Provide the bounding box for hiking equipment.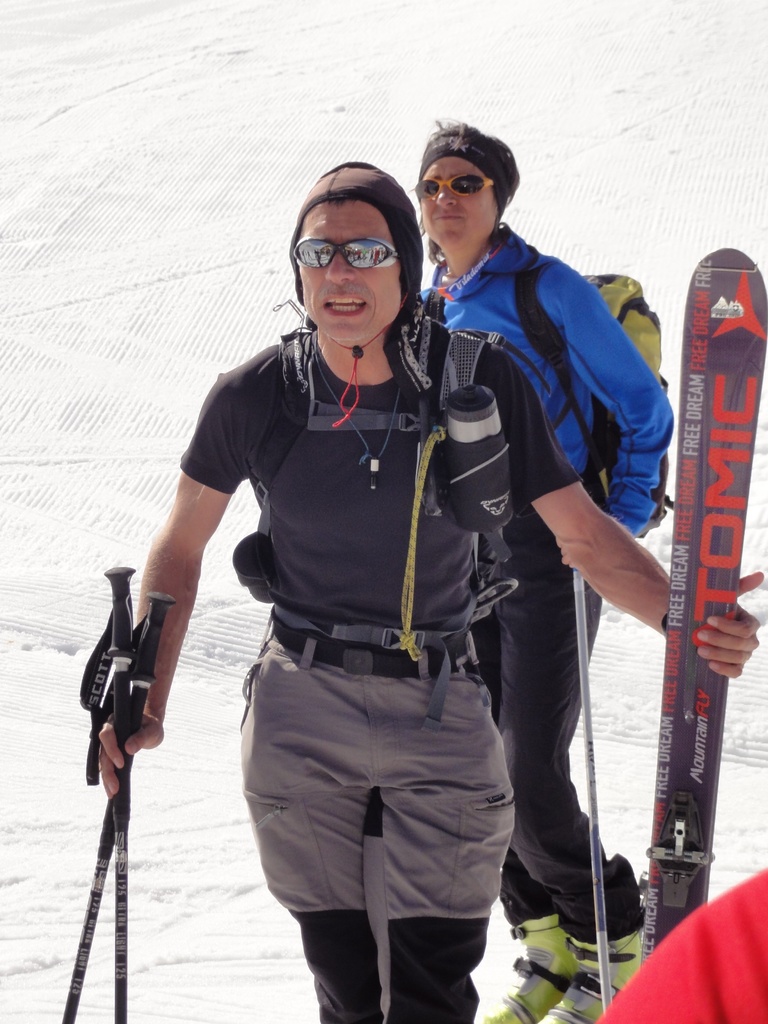
[427, 259, 675, 536].
